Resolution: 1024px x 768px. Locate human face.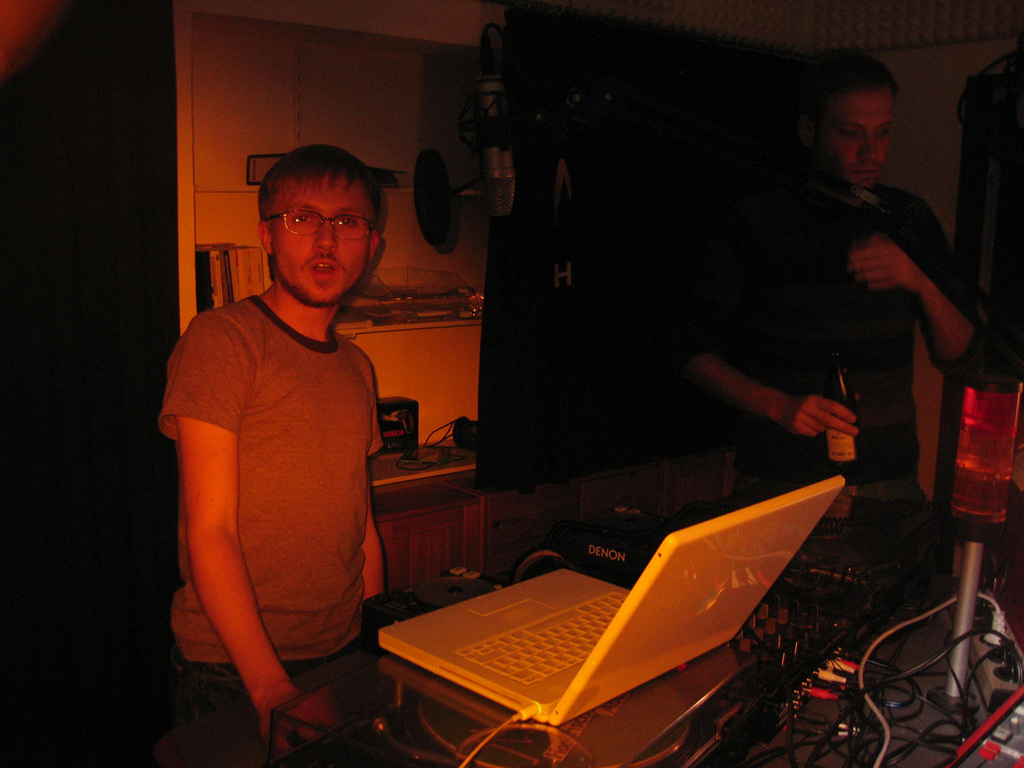
select_region(817, 92, 899, 192).
